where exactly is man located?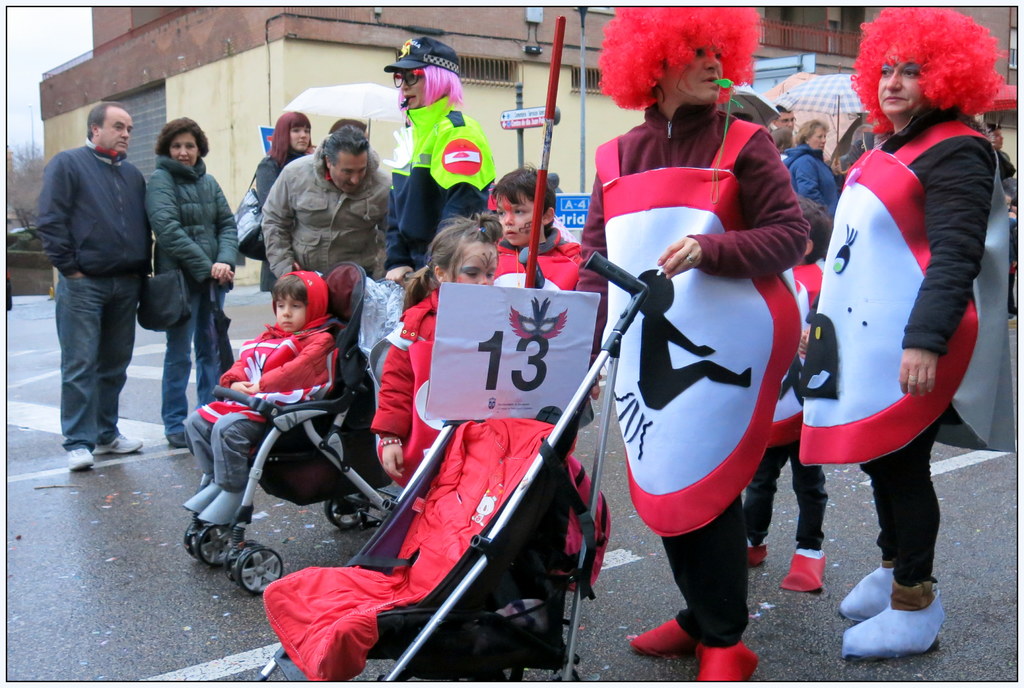
Its bounding box is left=32, top=86, right=169, bottom=487.
